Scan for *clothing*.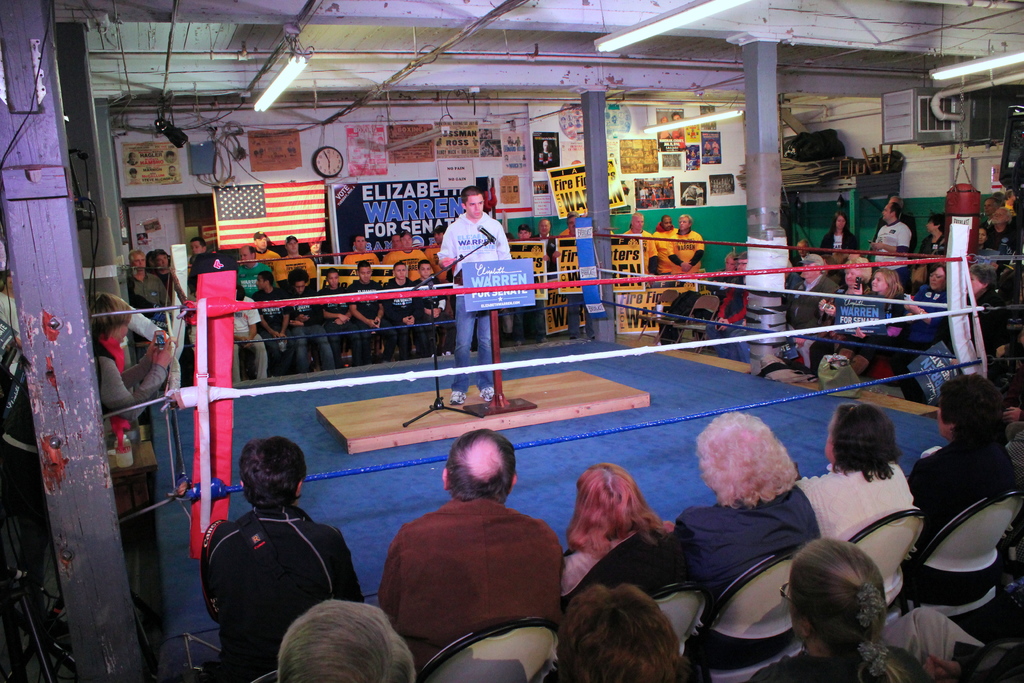
Scan result: x1=555 y1=224 x2=571 y2=248.
